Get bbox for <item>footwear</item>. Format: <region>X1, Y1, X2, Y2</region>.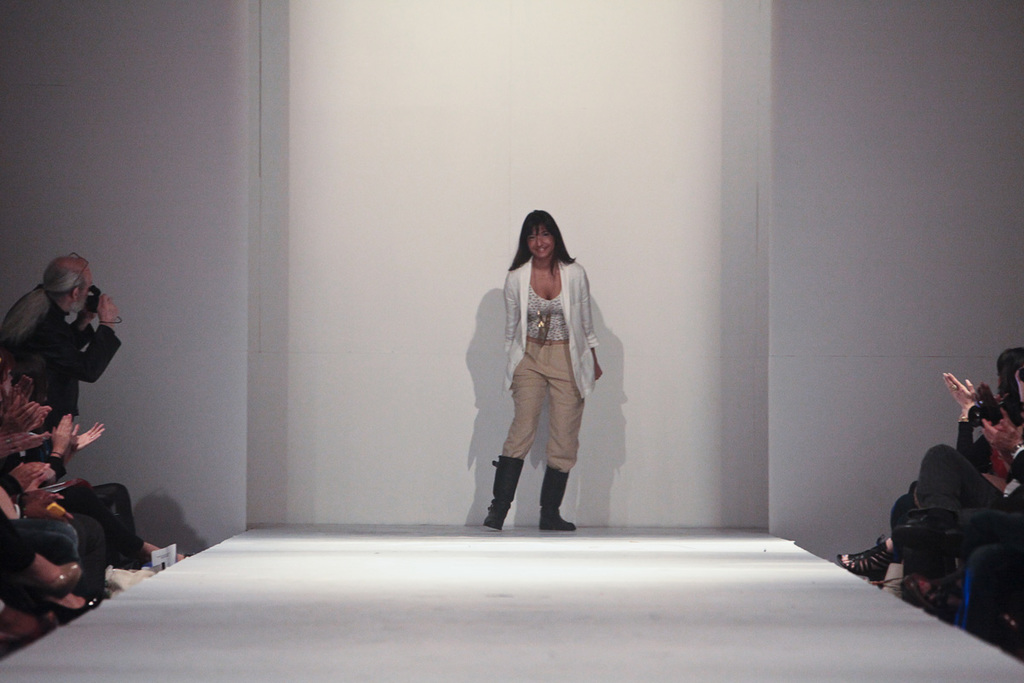
<region>537, 463, 575, 530</region>.
